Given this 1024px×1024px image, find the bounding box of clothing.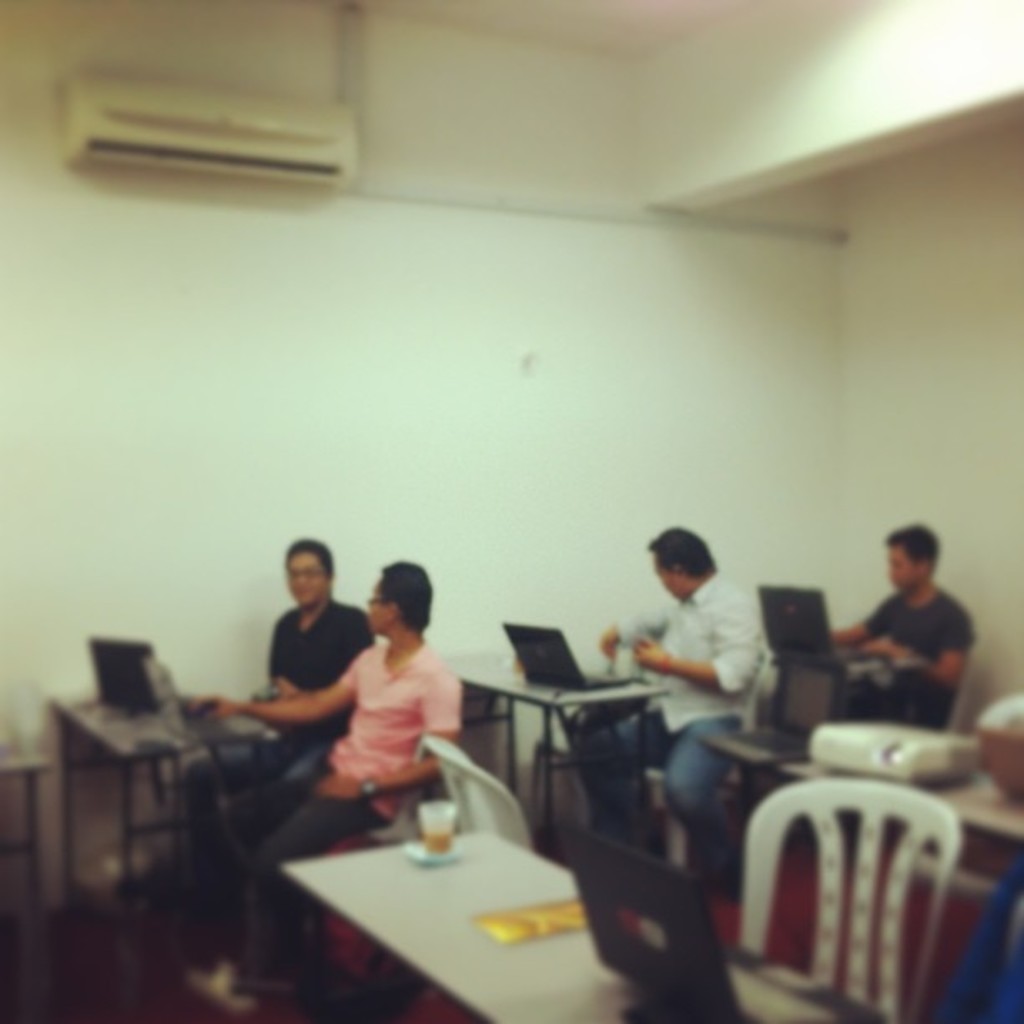
582, 567, 766, 897.
